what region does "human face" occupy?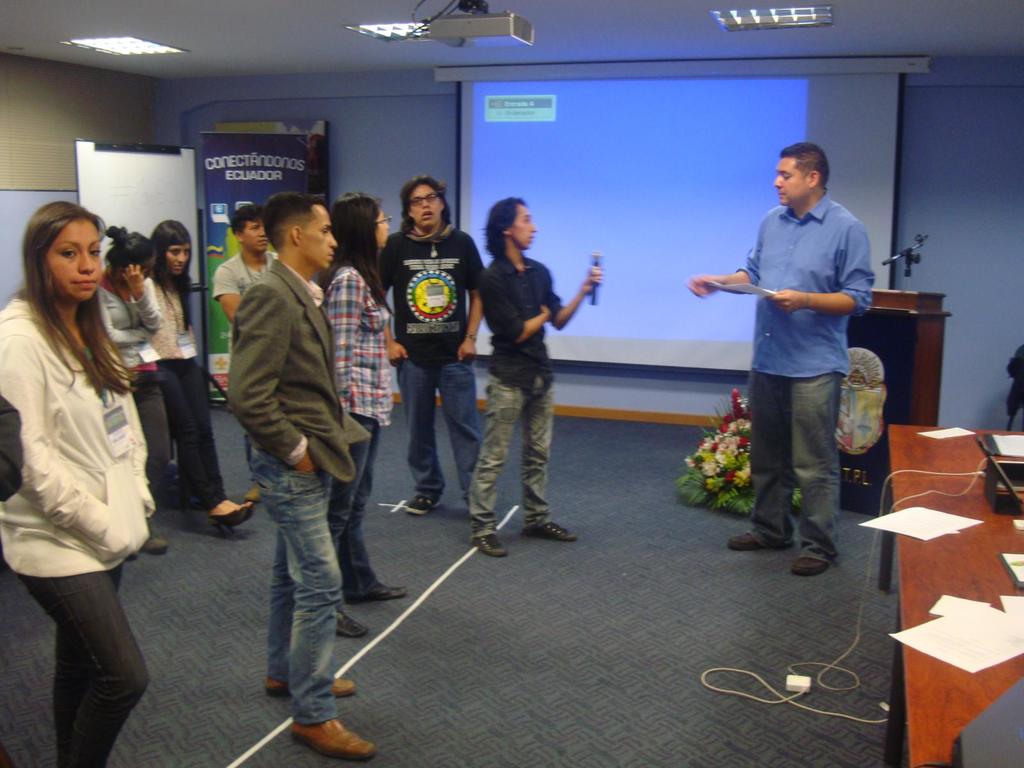
303 205 335 266.
